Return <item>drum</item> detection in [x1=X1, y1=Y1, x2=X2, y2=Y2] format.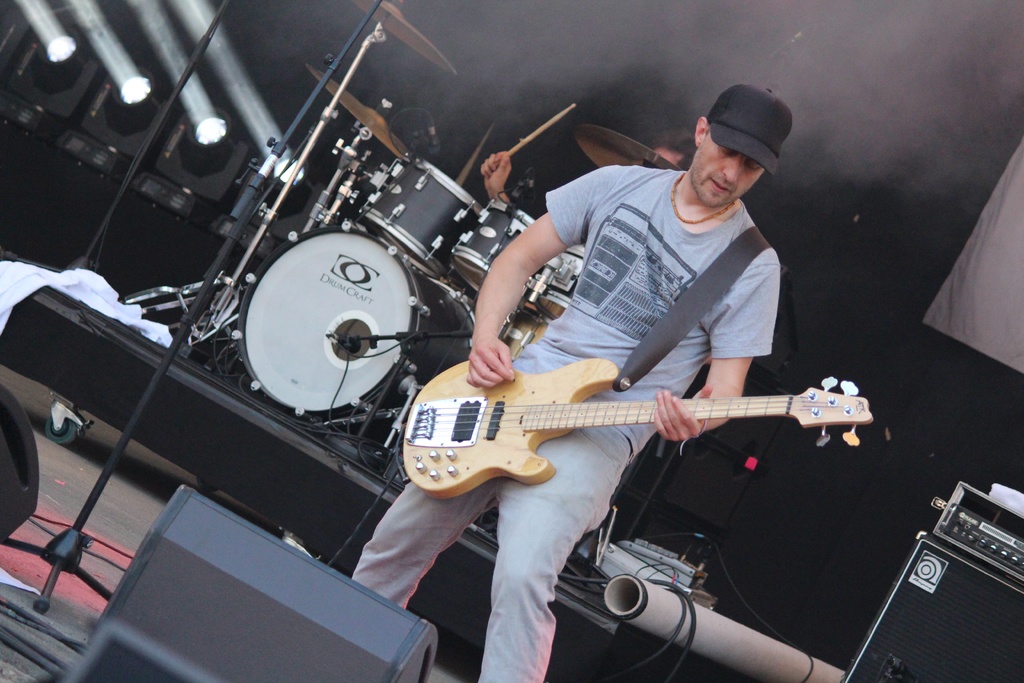
[x1=239, y1=219, x2=475, y2=418].
